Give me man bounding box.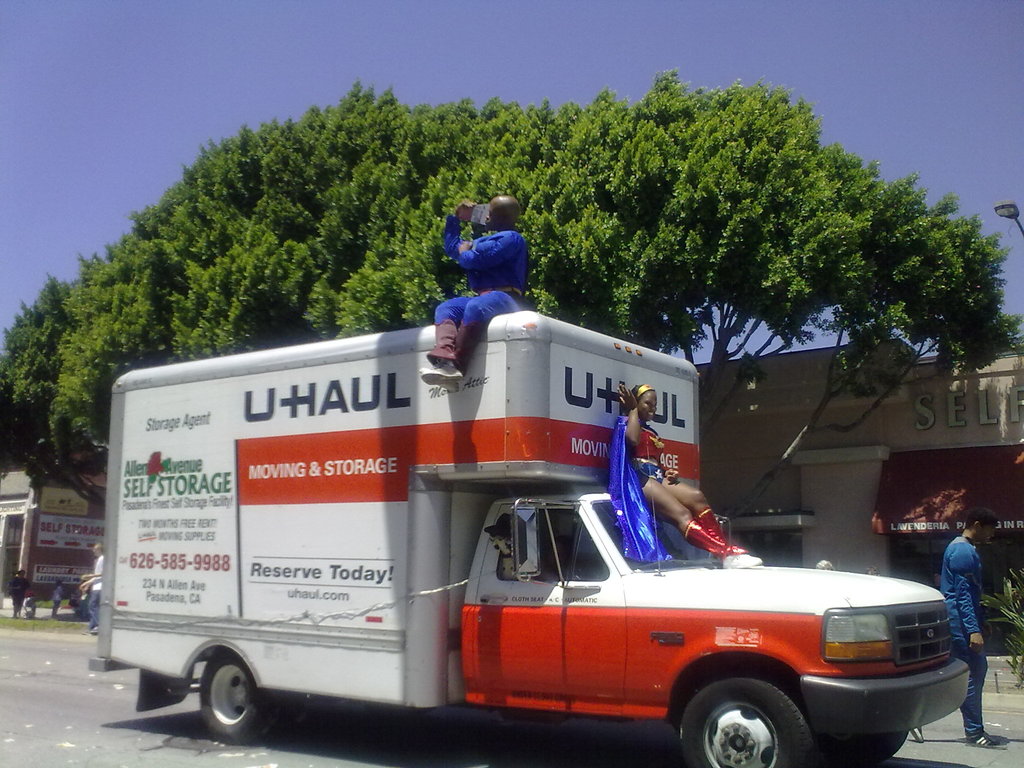
x1=938, y1=505, x2=1001, y2=749.
